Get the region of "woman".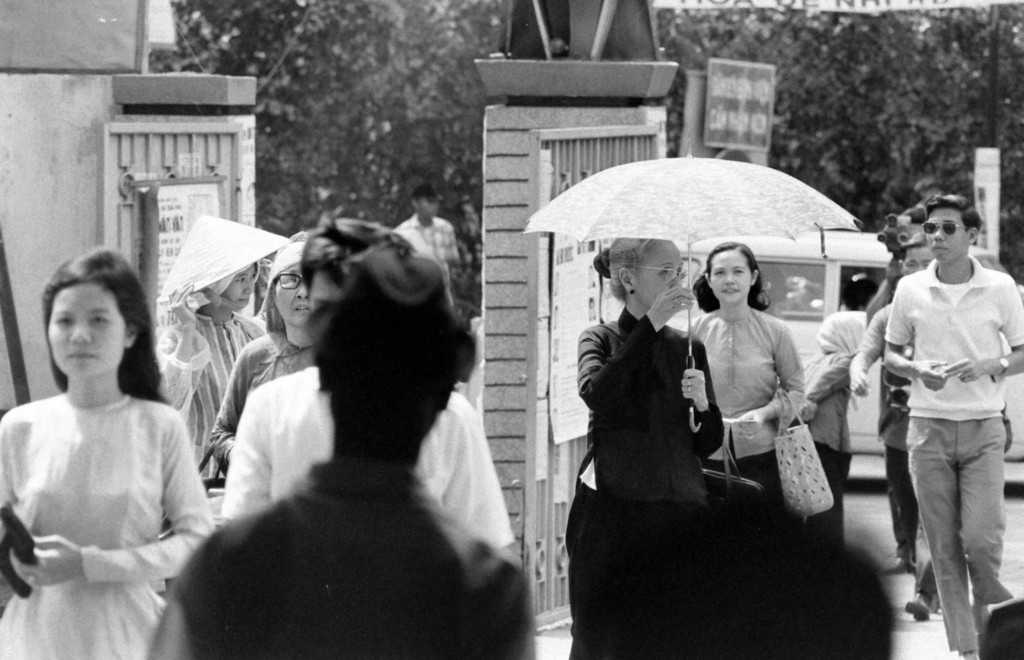
686/238/806/522.
